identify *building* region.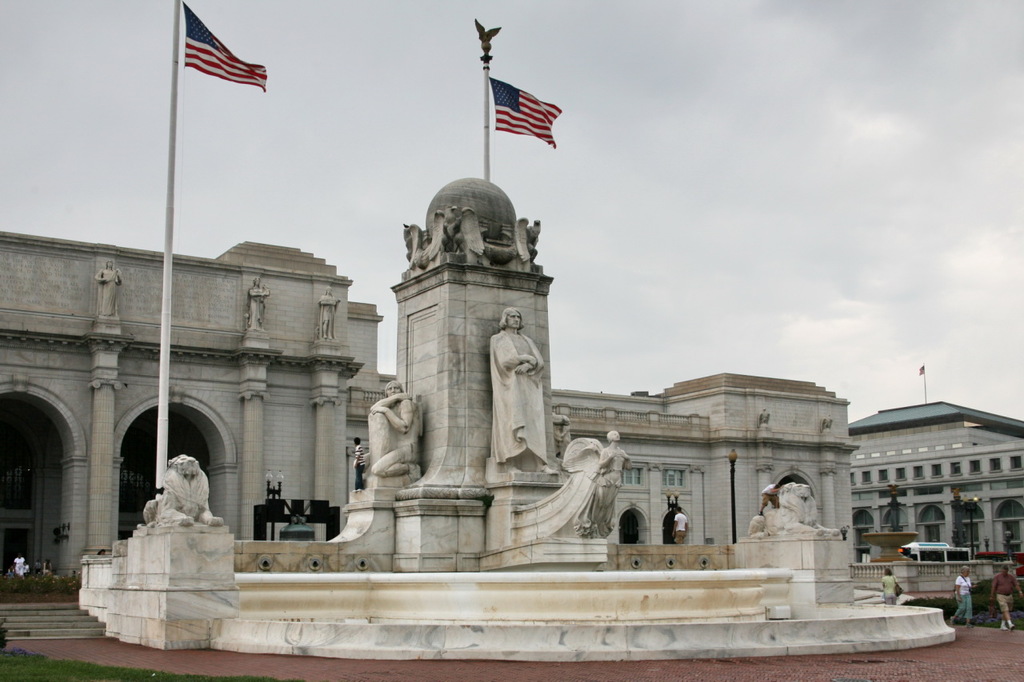
Region: <region>848, 367, 1023, 570</region>.
